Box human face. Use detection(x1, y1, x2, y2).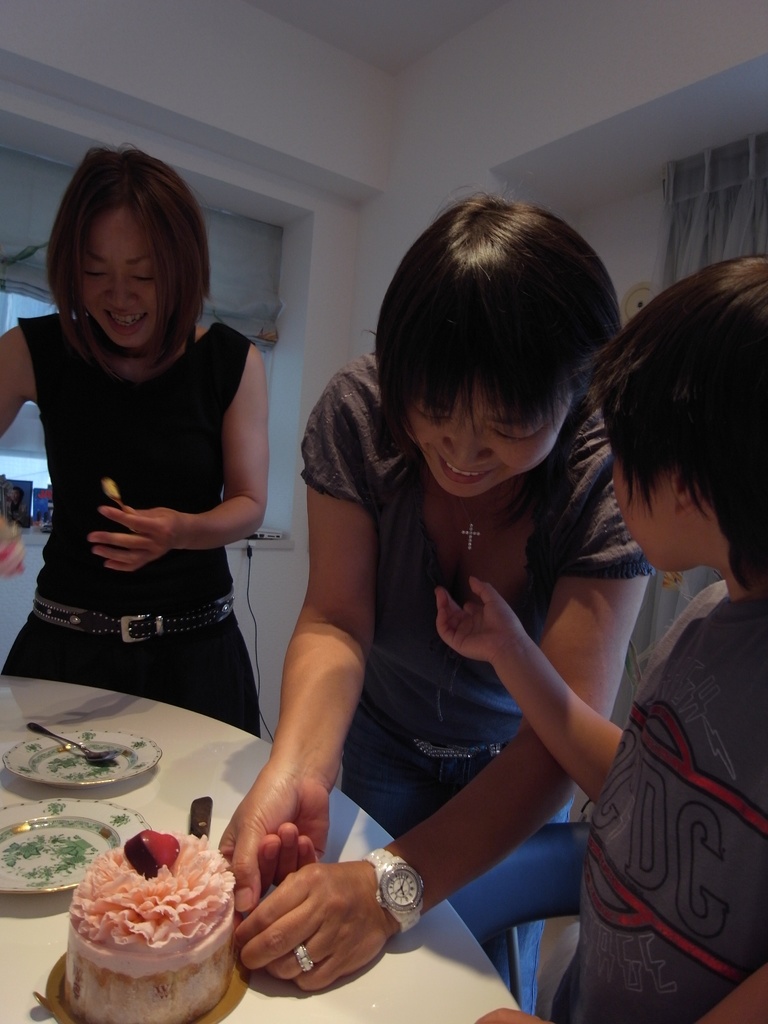
detection(604, 428, 696, 573).
